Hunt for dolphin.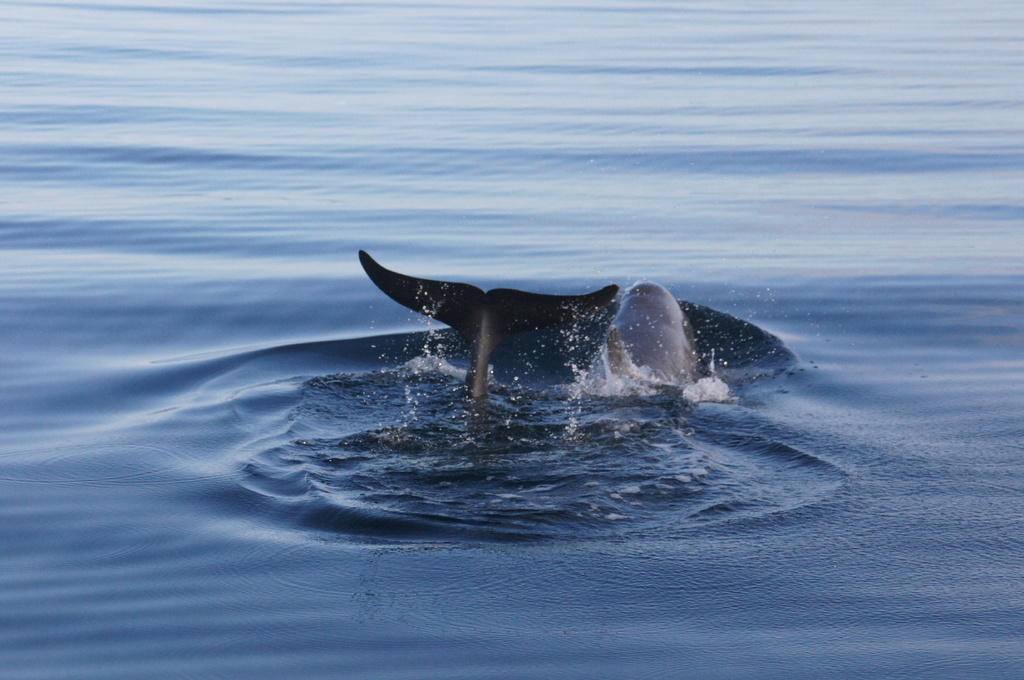
Hunted down at [358,249,740,498].
